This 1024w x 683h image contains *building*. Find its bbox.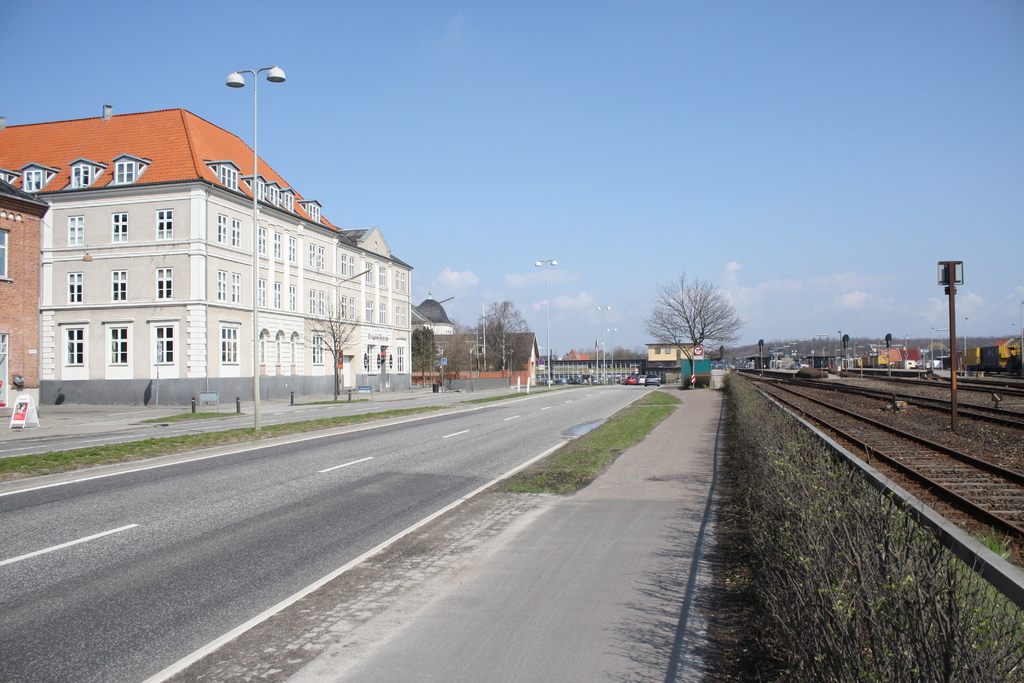
(left=33, top=76, right=431, bottom=404).
